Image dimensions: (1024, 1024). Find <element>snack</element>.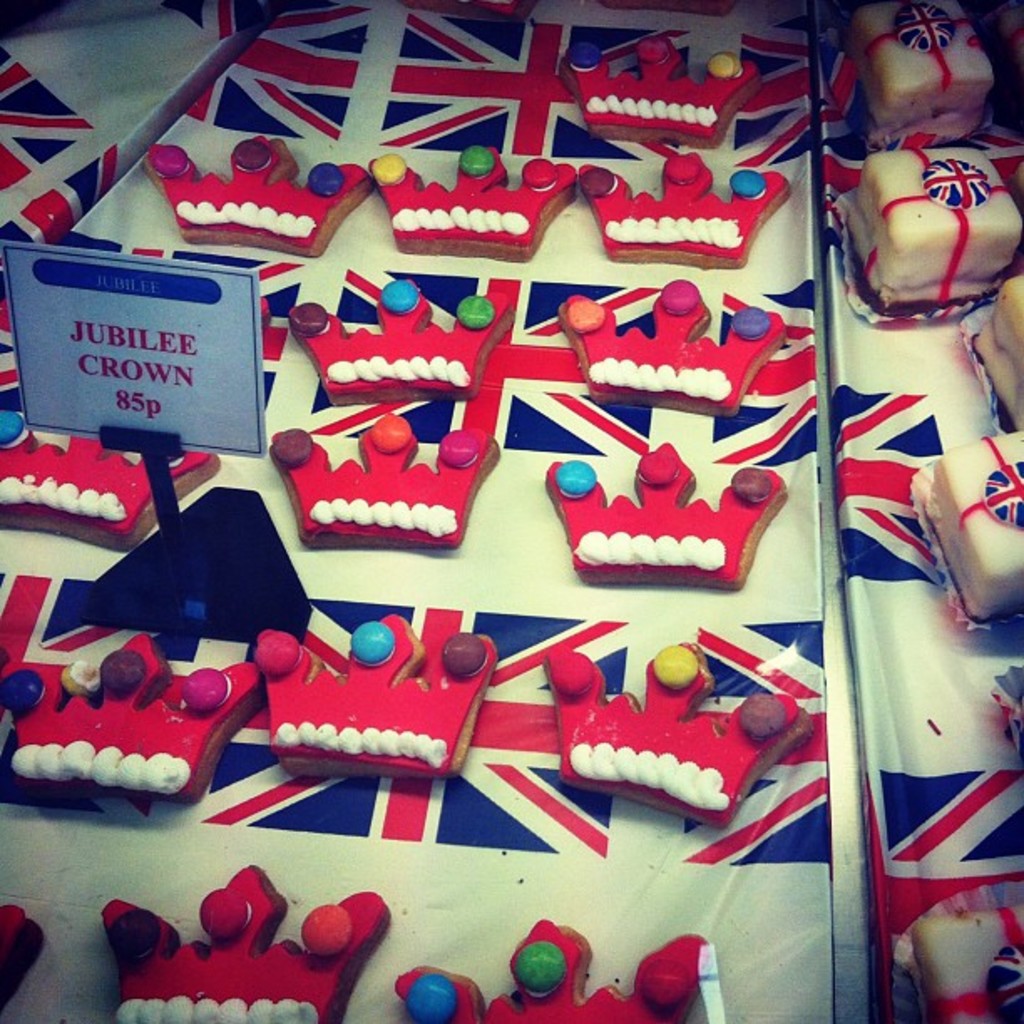
(554,644,815,832).
